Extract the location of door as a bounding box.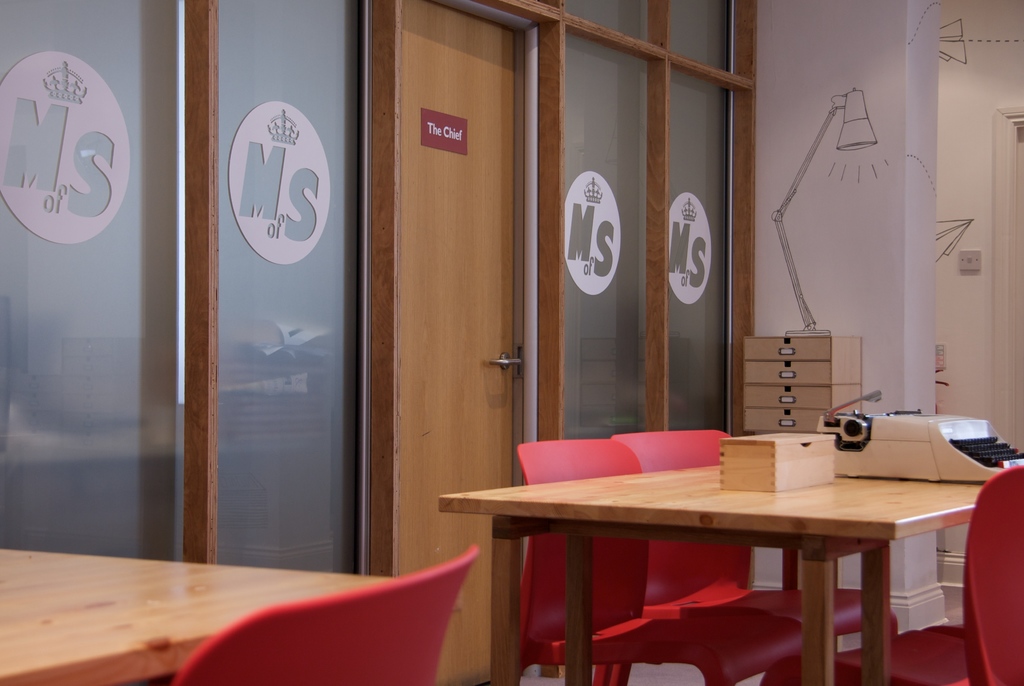
crop(400, 4, 549, 685).
